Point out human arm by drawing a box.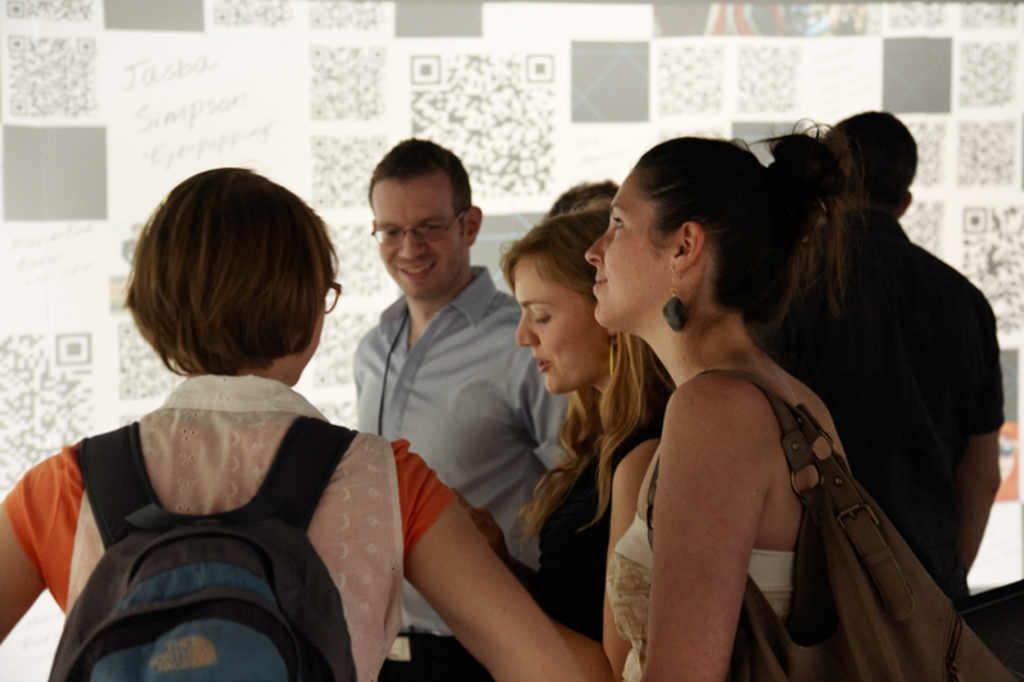
box(515, 361, 576, 470).
